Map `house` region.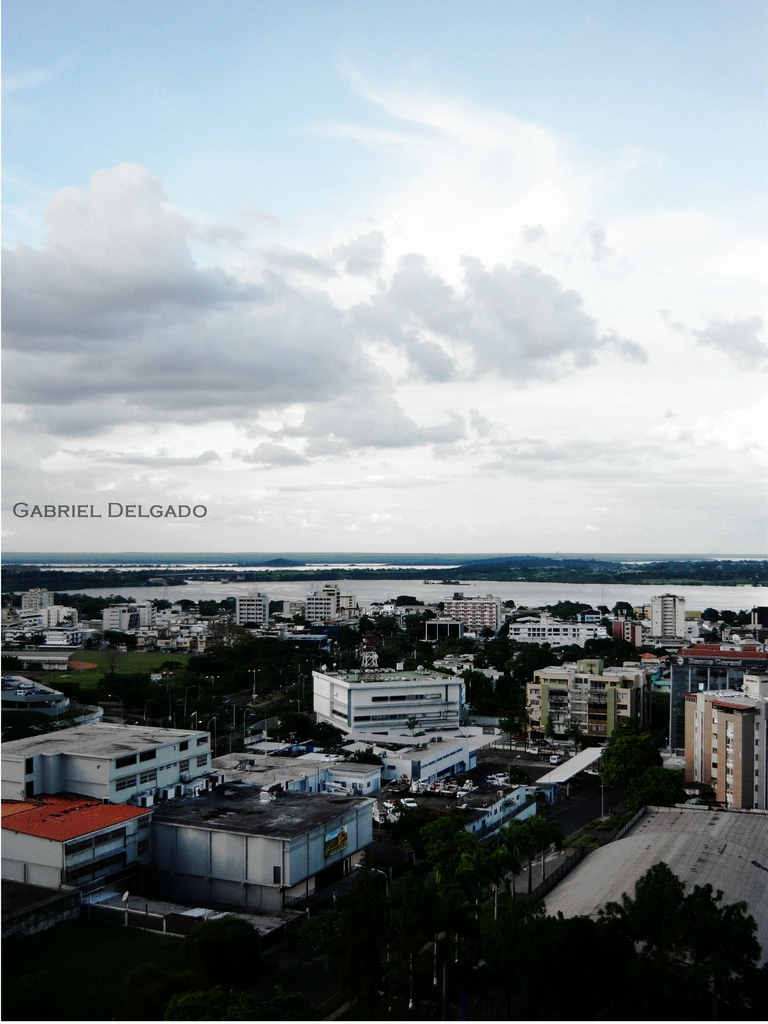
Mapped to {"x1": 304, "y1": 584, "x2": 334, "y2": 627}.
